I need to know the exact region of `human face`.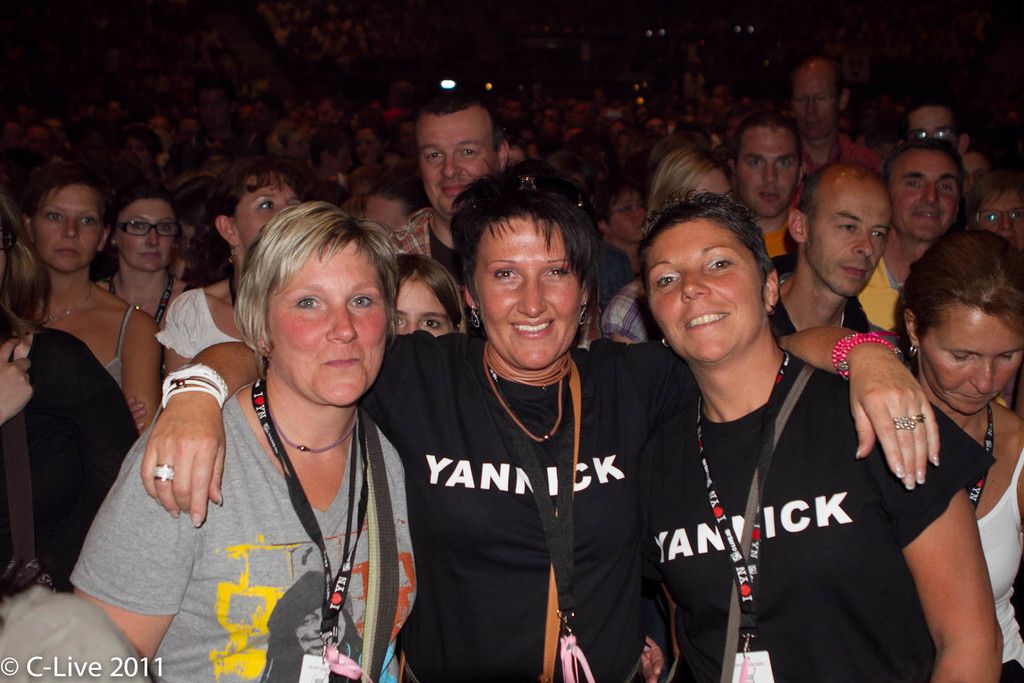
Region: 805/185/890/297.
